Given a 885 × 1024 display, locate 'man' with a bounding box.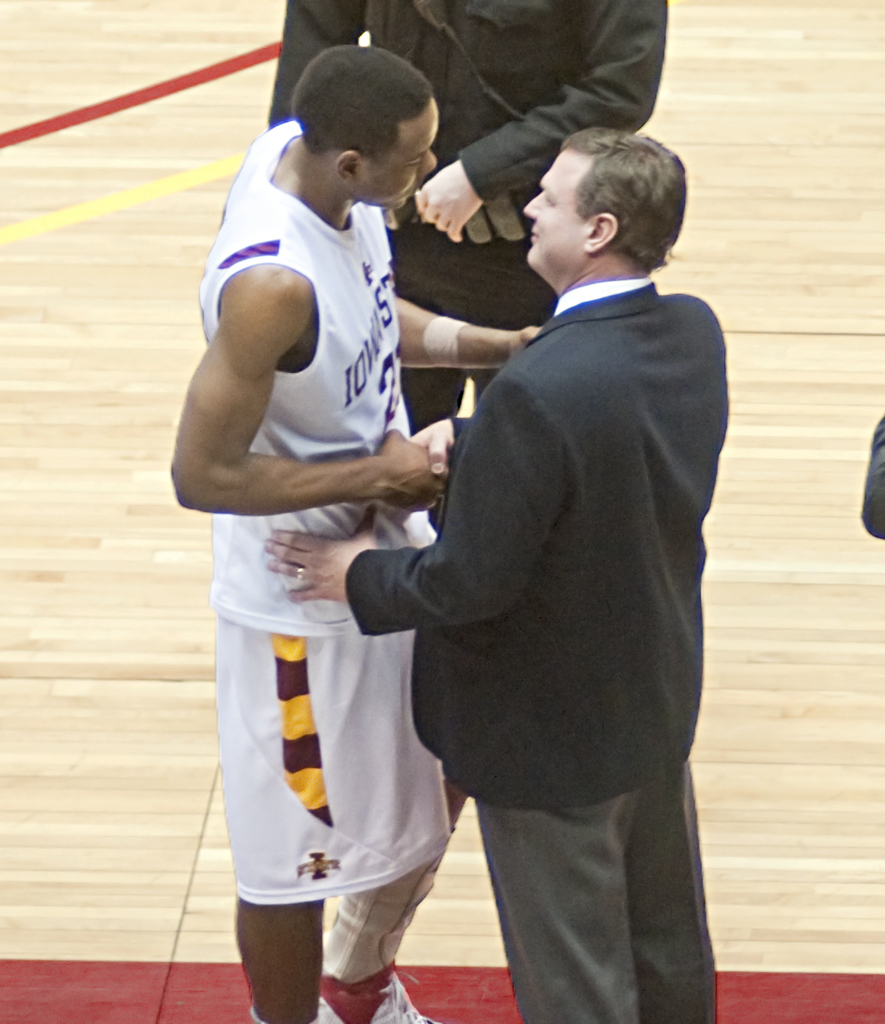
Located: <region>271, 0, 670, 436</region>.
